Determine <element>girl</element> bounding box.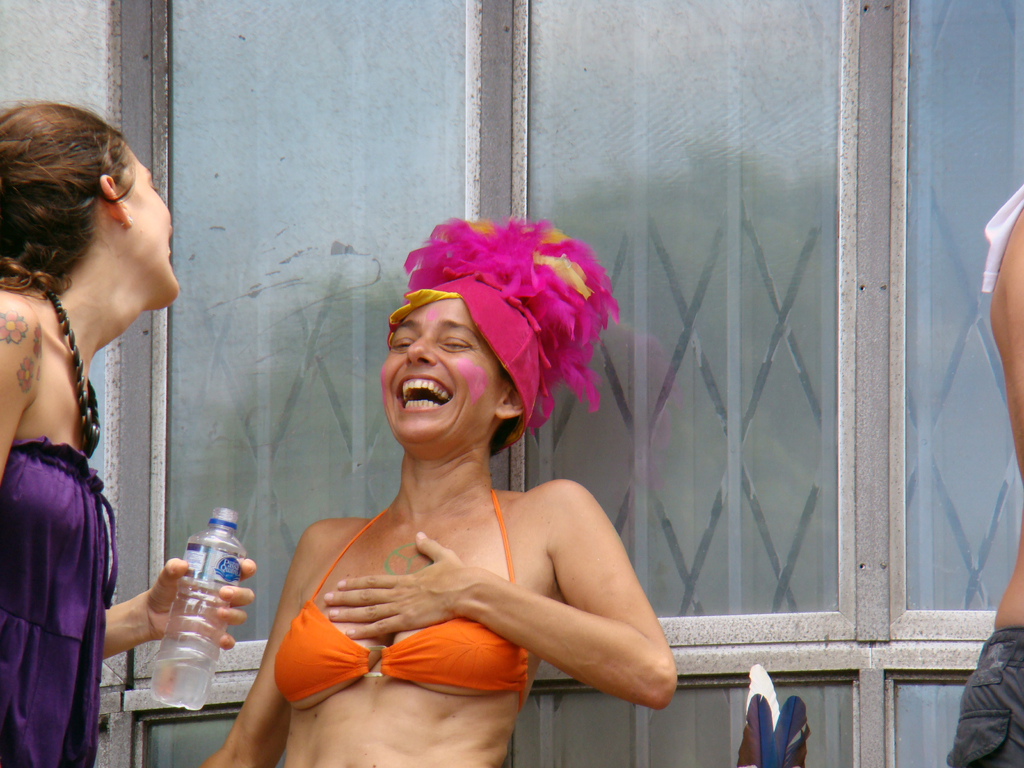
Determined: detection(0, 93, 257, 767).
